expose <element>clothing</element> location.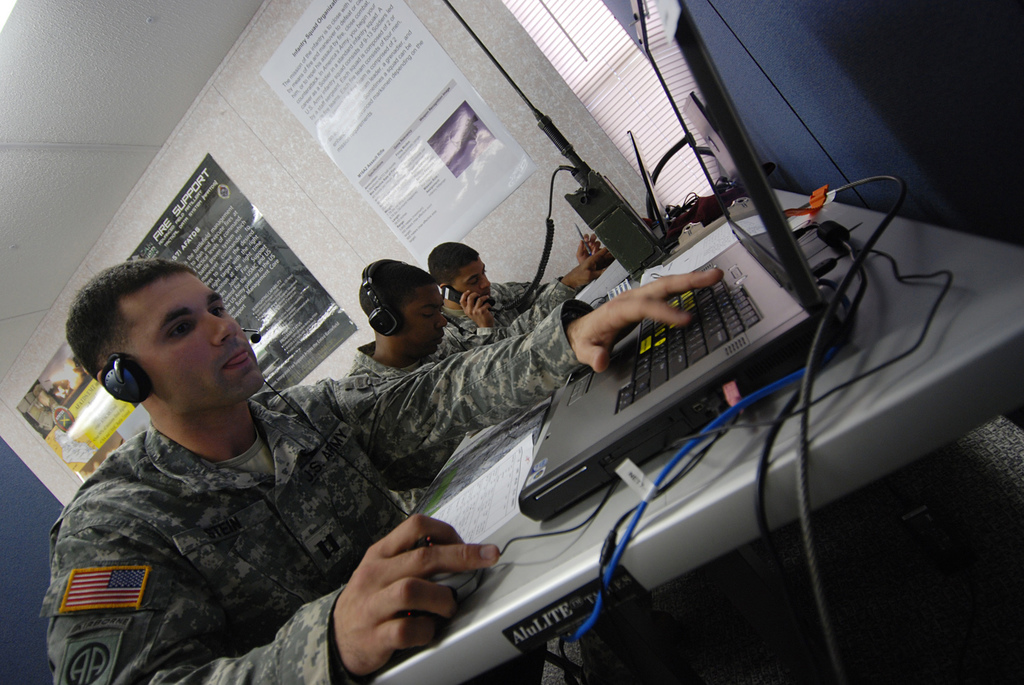
Exposed at detection(361, 340, 471, 481).
